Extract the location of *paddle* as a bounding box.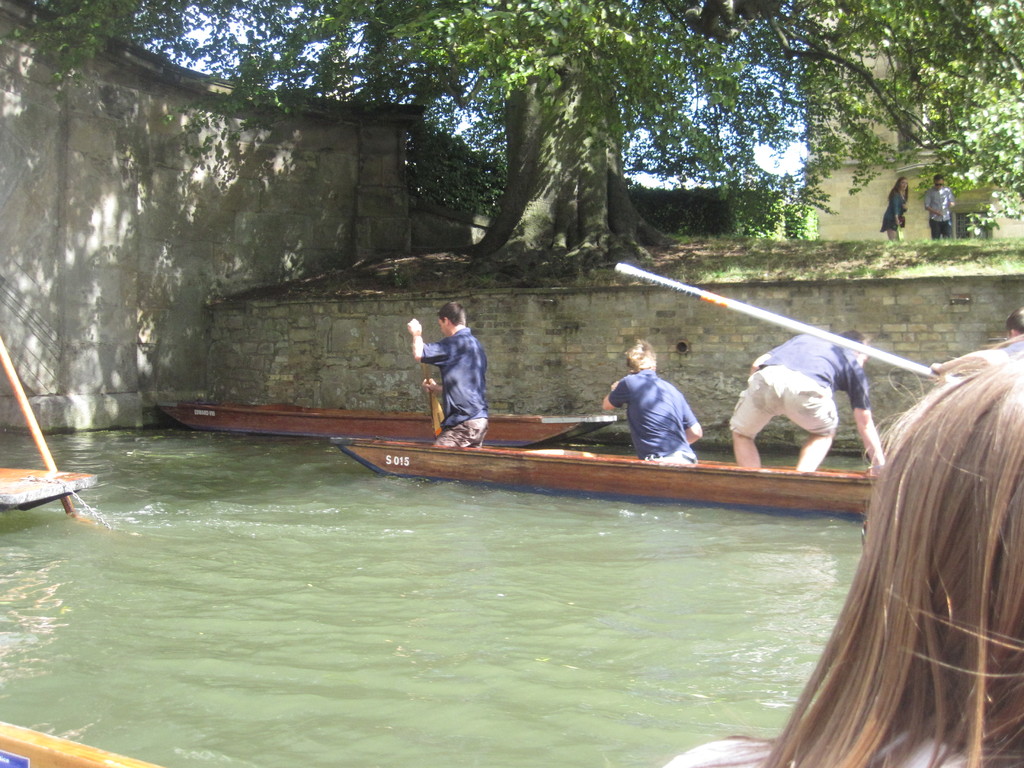
bbox=[422, 364, 444, 438].
